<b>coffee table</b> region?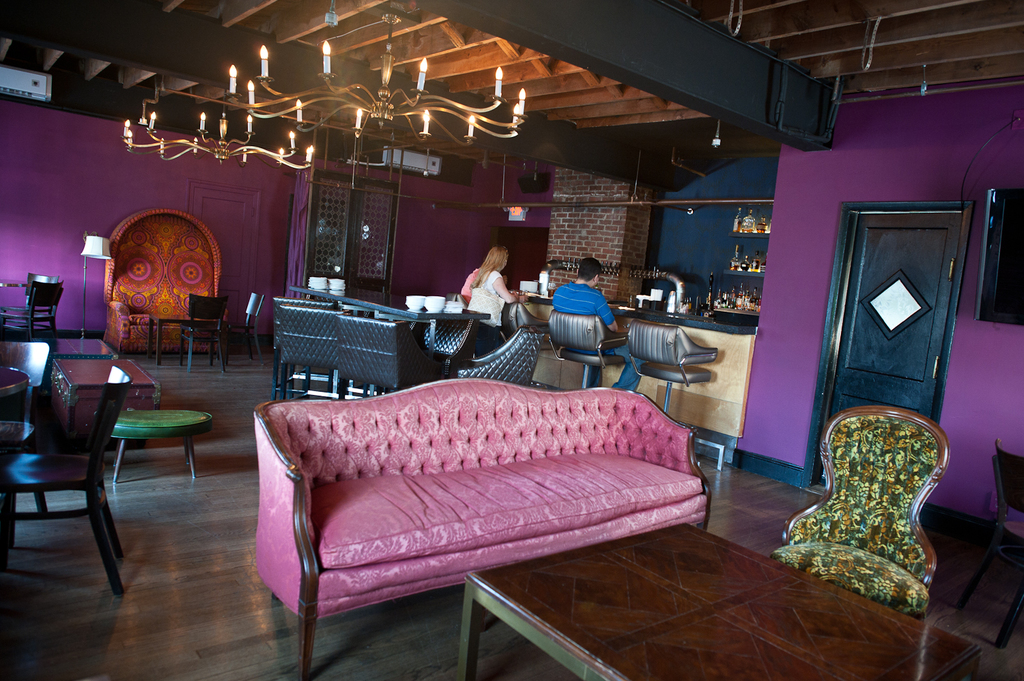
(x1=292, y1=285, x2=498, y2=375)
